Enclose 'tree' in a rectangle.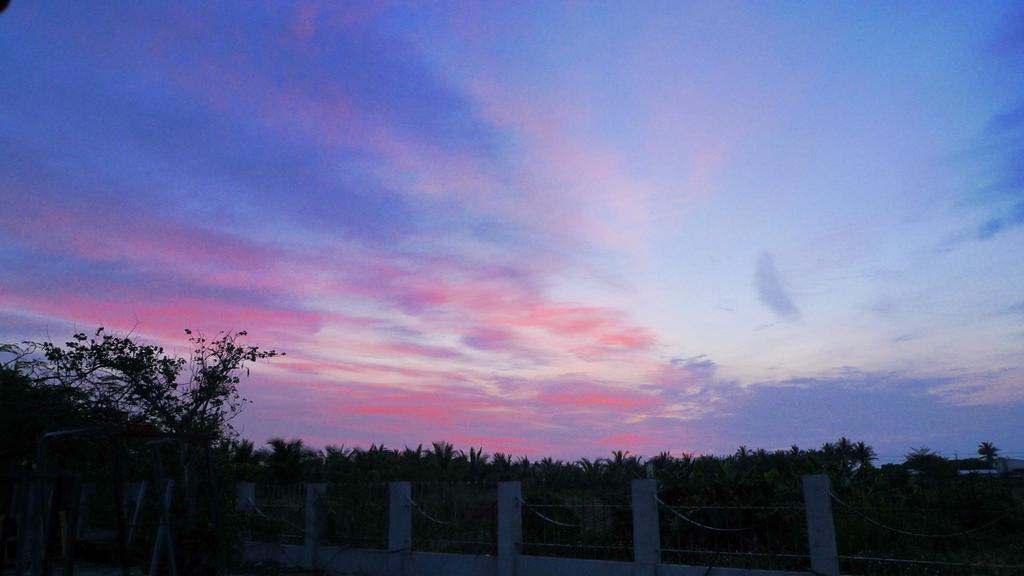
select_region(902, 443, 953, 502).
